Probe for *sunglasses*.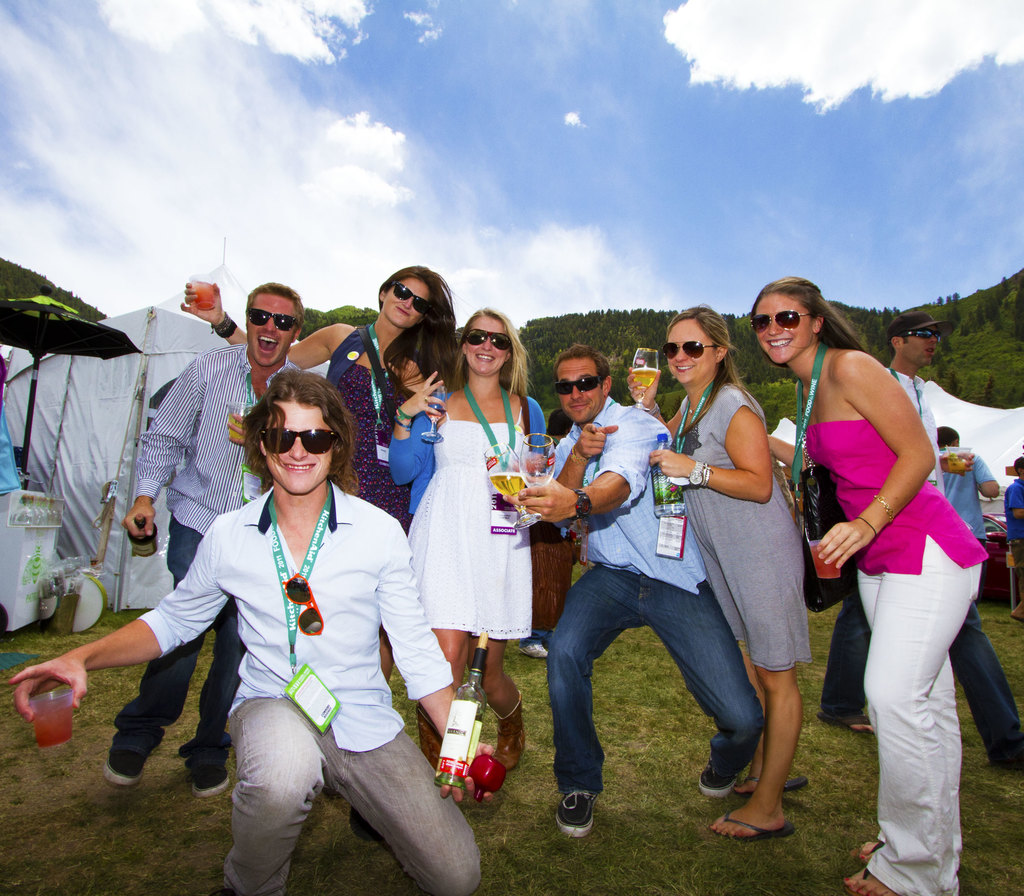
Probe result: left=900, top=330, right=943, bottom=341.
